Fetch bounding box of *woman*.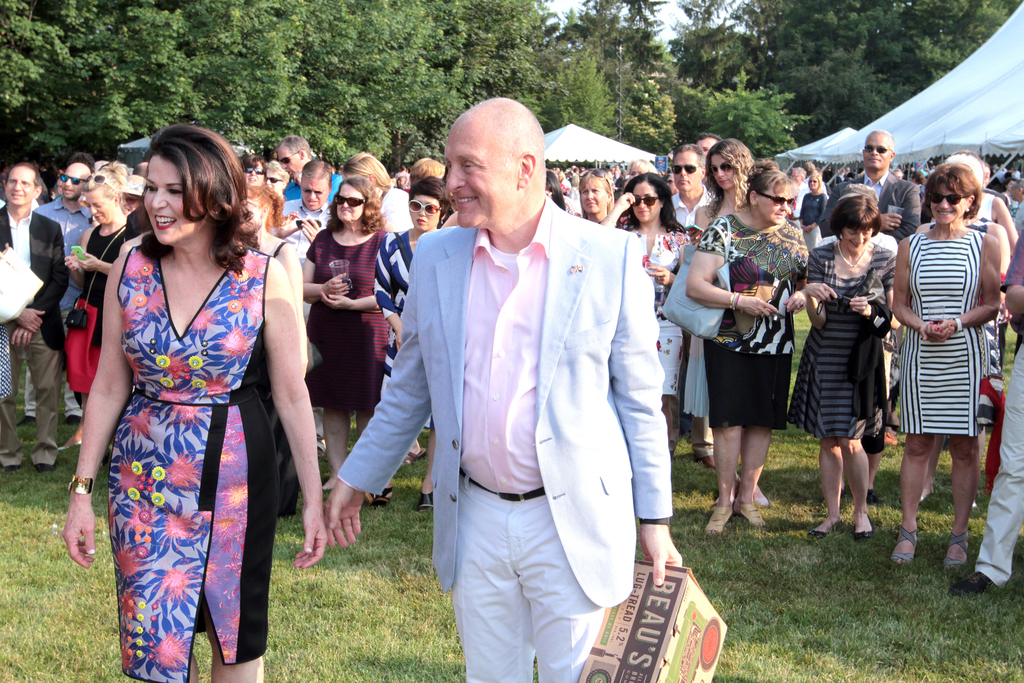
Bbox: <box>688,166,812,536</box>.
